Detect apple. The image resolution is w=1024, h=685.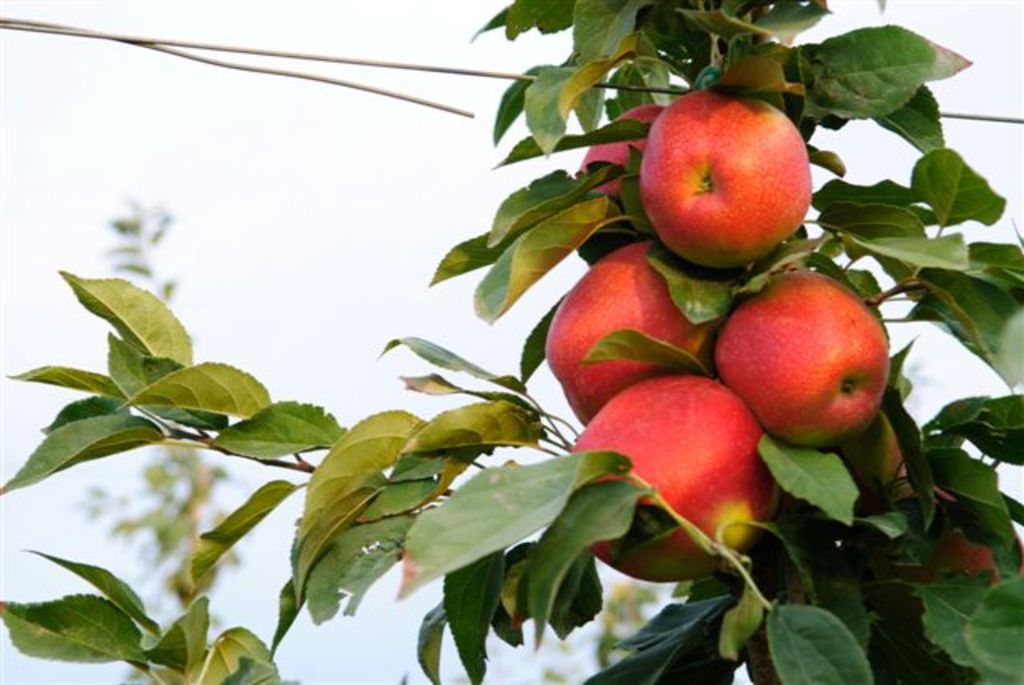
{"x1": 566, "y1": 375, "x2": 779, "y2": 583}.
